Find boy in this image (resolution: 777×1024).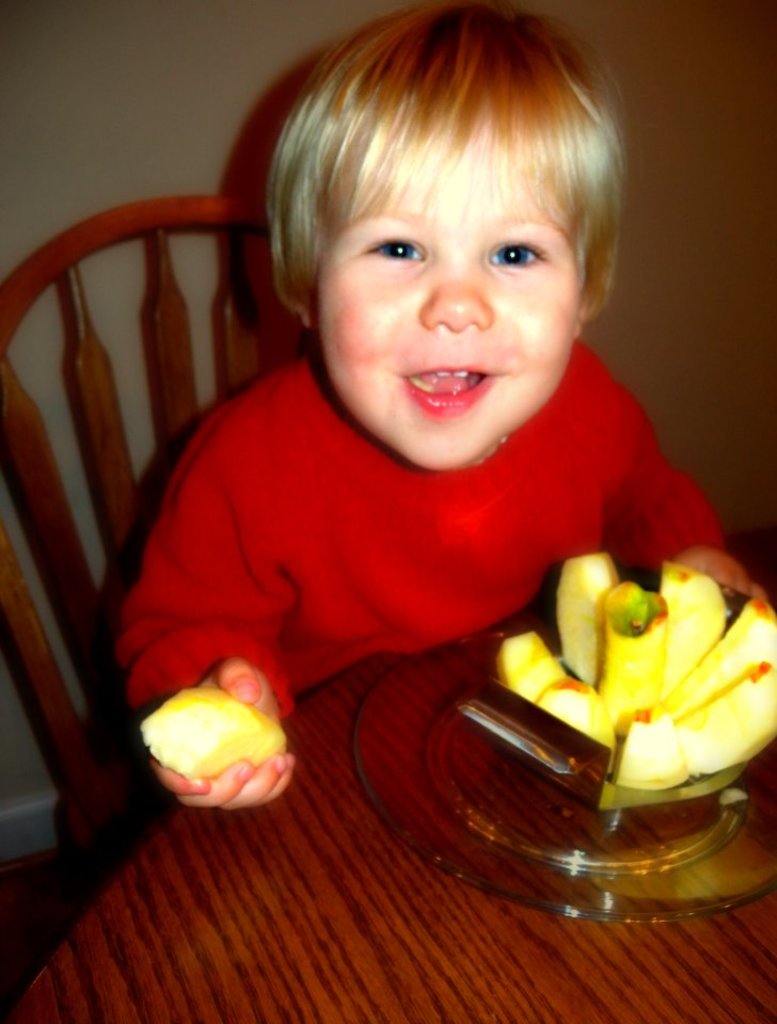
crop(110, 0, 776, 813).
